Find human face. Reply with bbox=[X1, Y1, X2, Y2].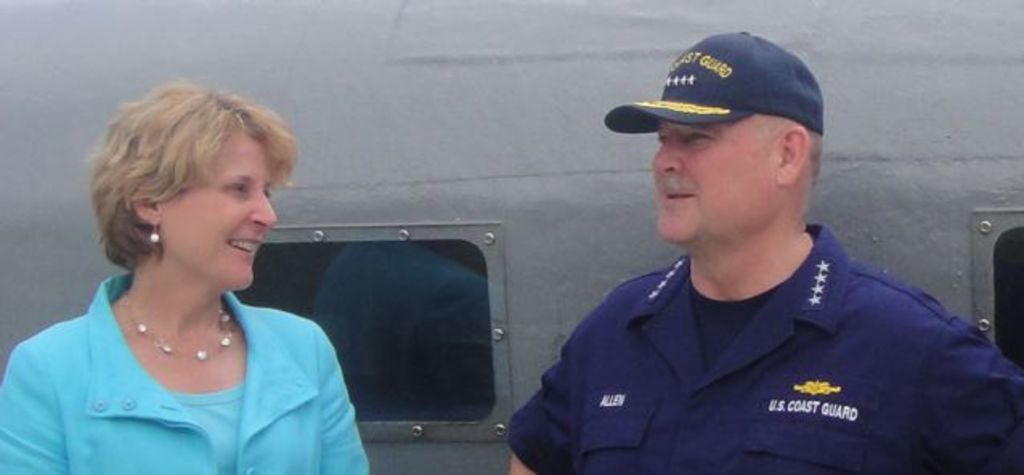
bbox=[156, 135, 279, 292].
